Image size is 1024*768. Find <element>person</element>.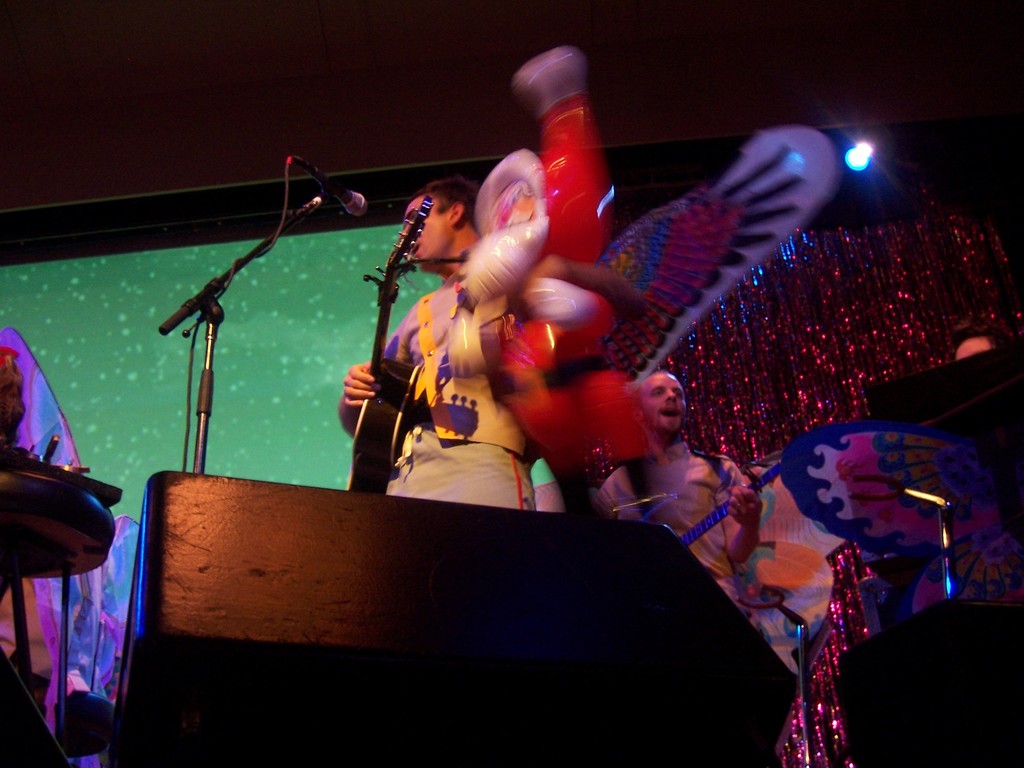
rect(0, 340, 71, 757).
